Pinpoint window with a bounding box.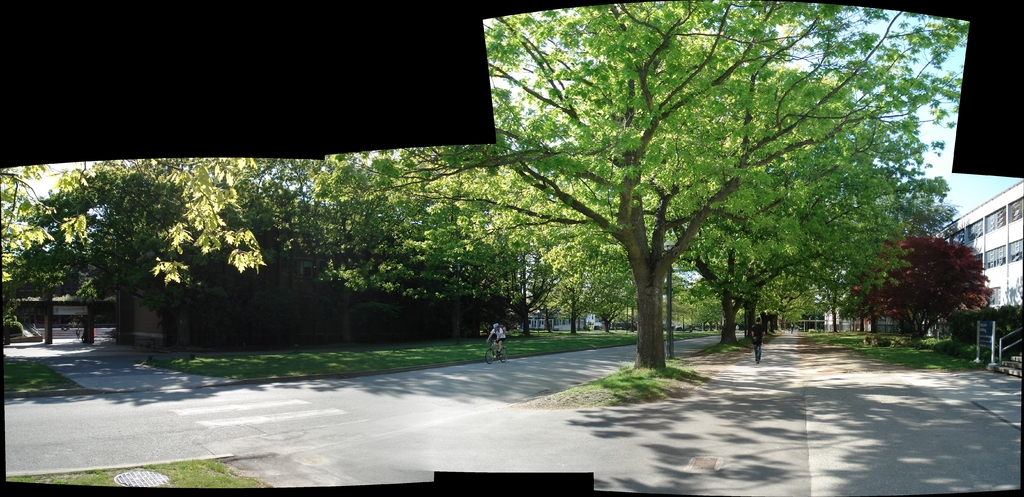
42, 167, 181, 378.
